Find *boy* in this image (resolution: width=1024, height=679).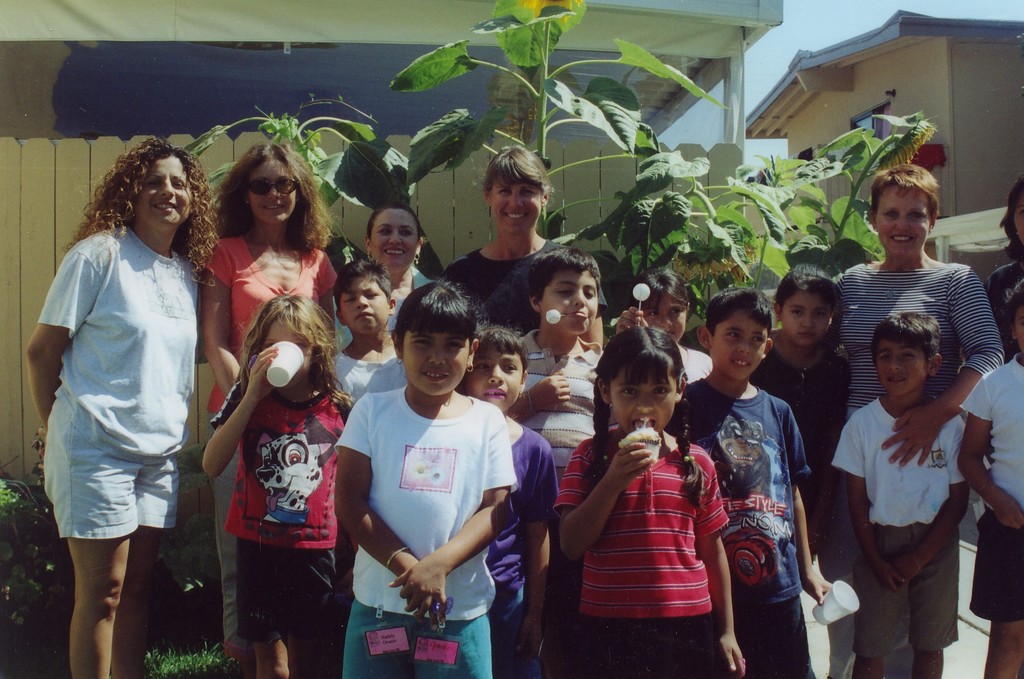
(326,263,408,405).
